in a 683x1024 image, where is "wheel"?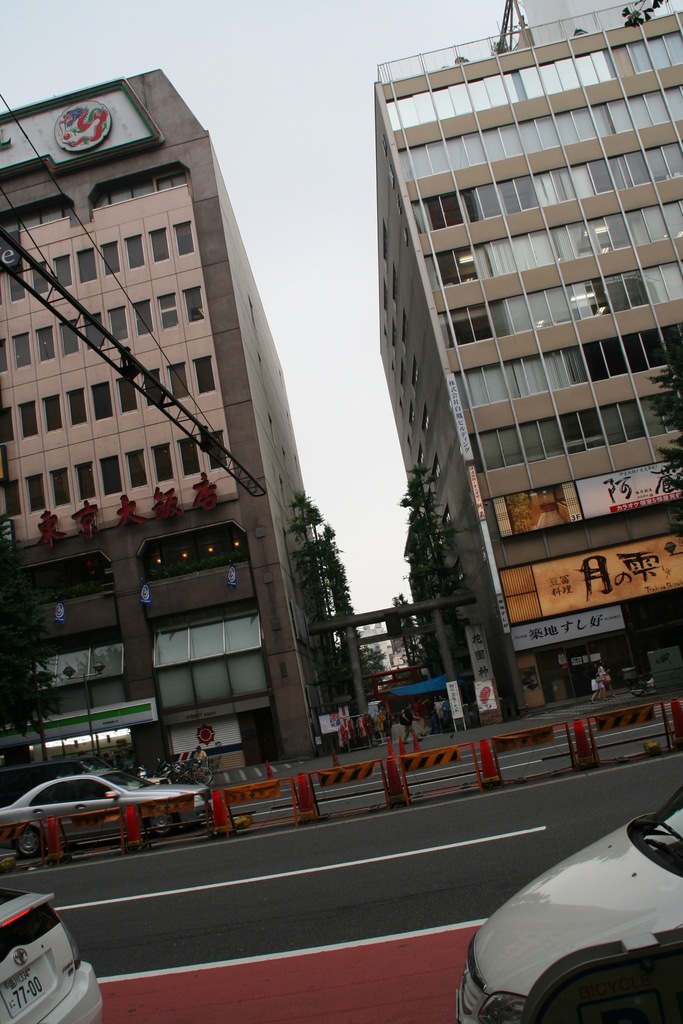
<region>7, 819, 58, 862</region>.
